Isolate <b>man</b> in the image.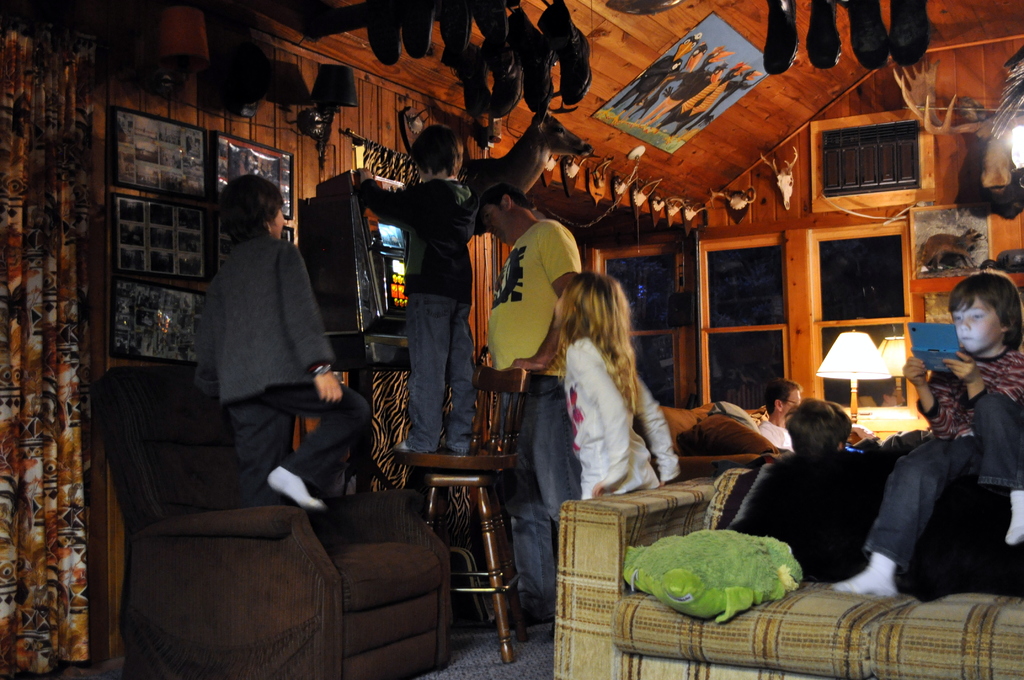
Isolated region: Rect(758, 375, 803, 444).
